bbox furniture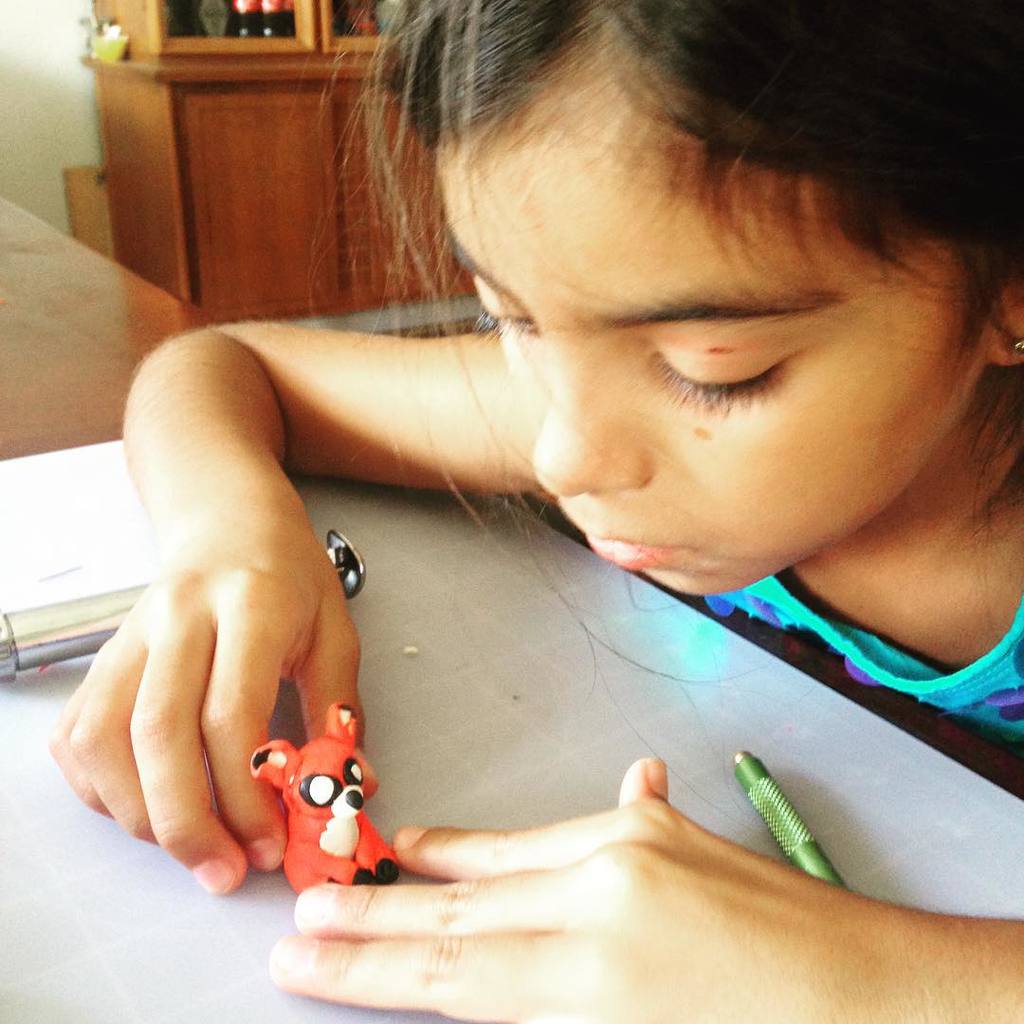
bbox=[76, 0, 472, 319]
